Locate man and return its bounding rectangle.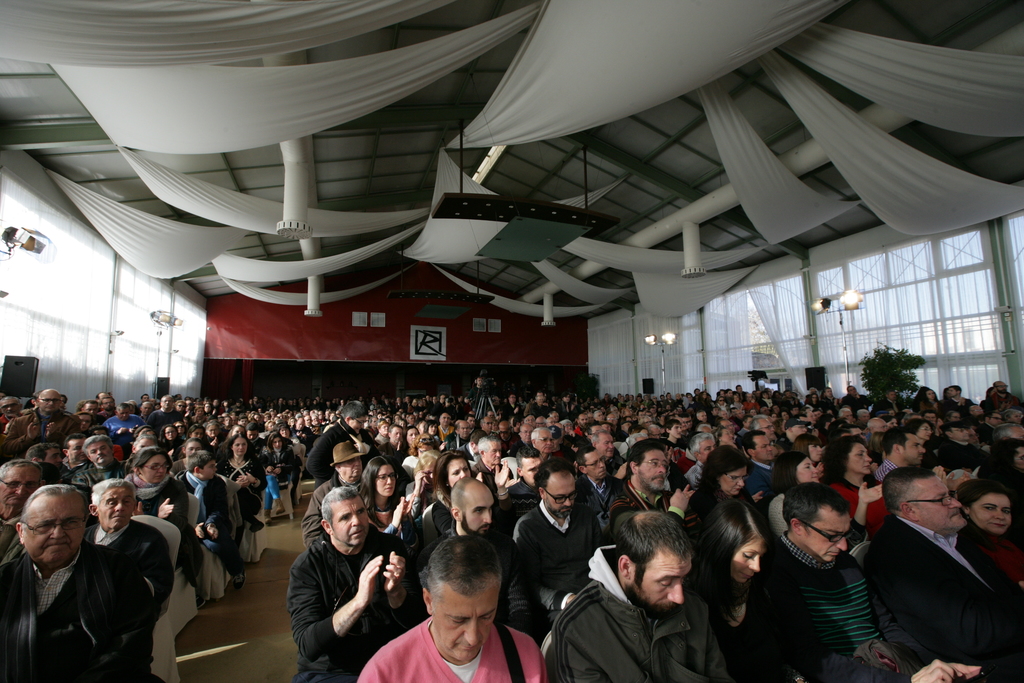
left=530, top=426, right=556, bottom=459.
